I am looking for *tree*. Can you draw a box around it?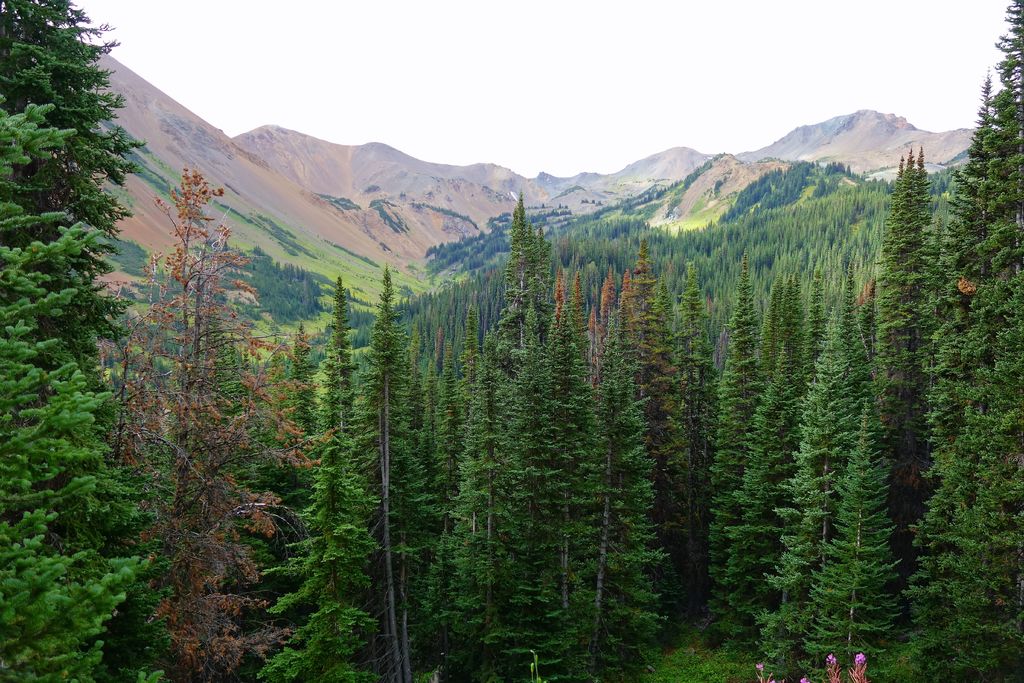
Sure, the bounding box is 845/152/917/673.
